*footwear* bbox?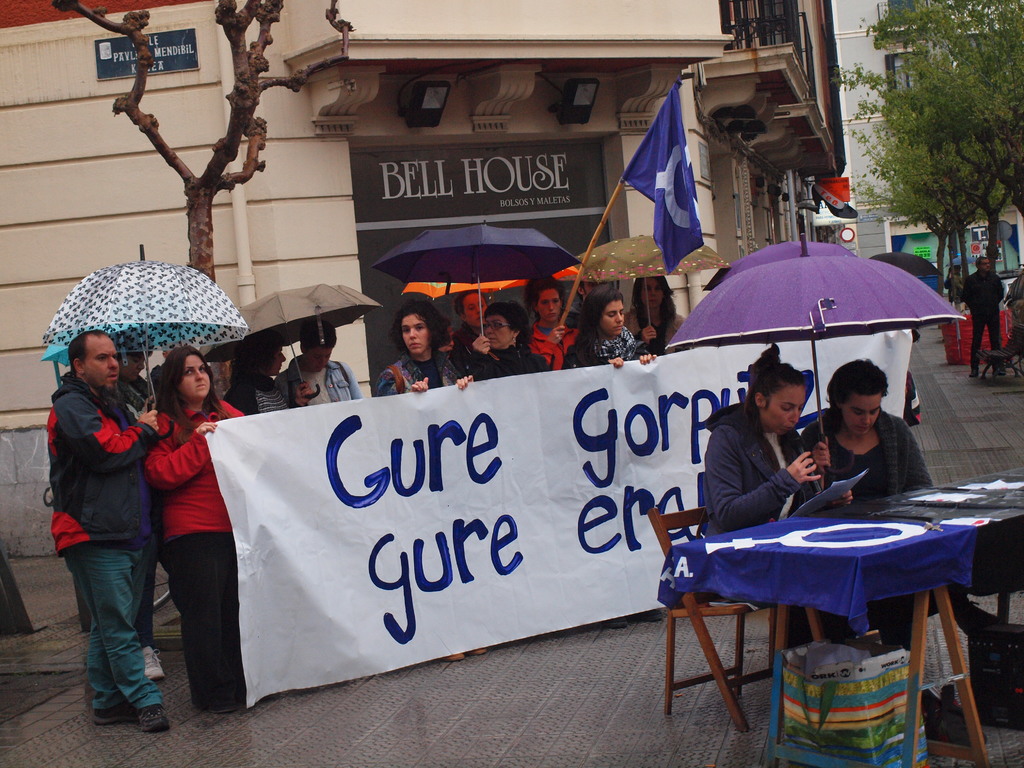
{"x1": 139, "y1": 643, "x2": 166, "y2": 680}
